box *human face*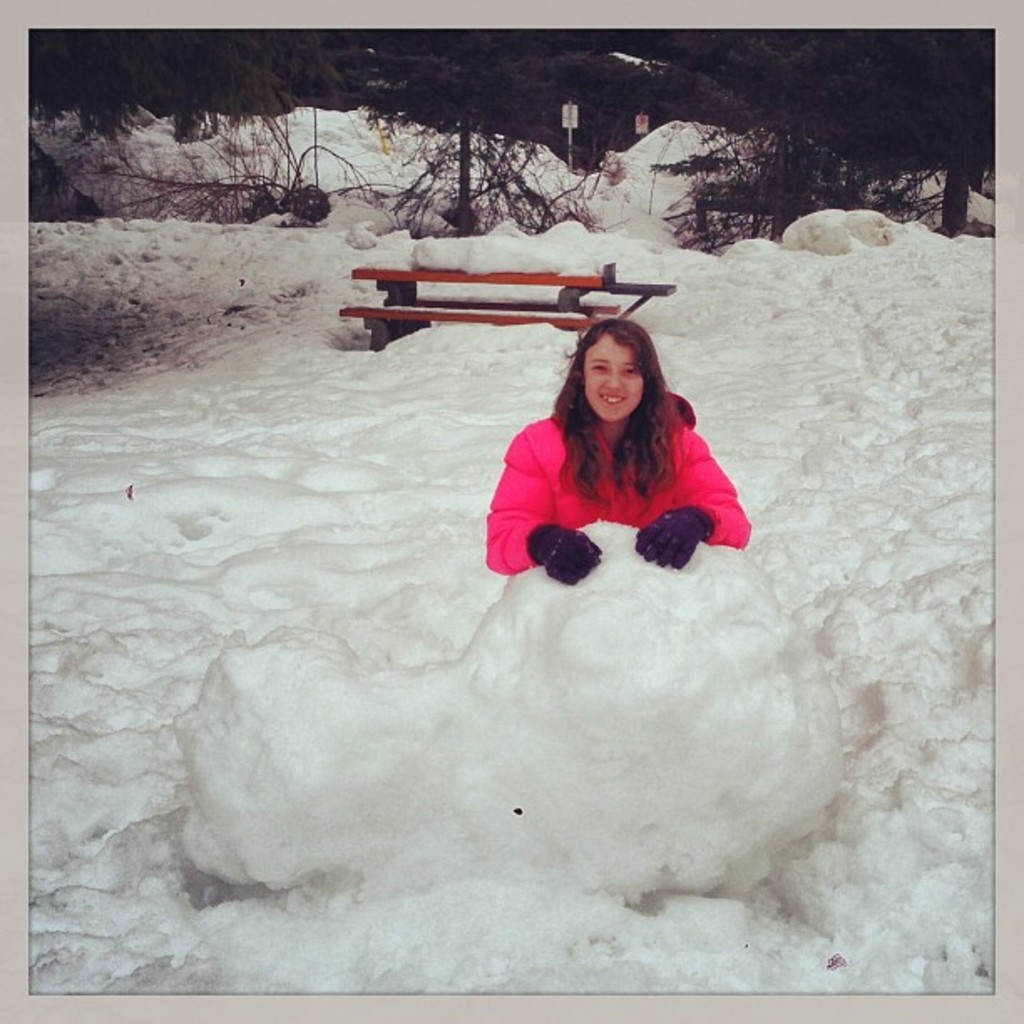
box=[584, 340, 644, 422]
